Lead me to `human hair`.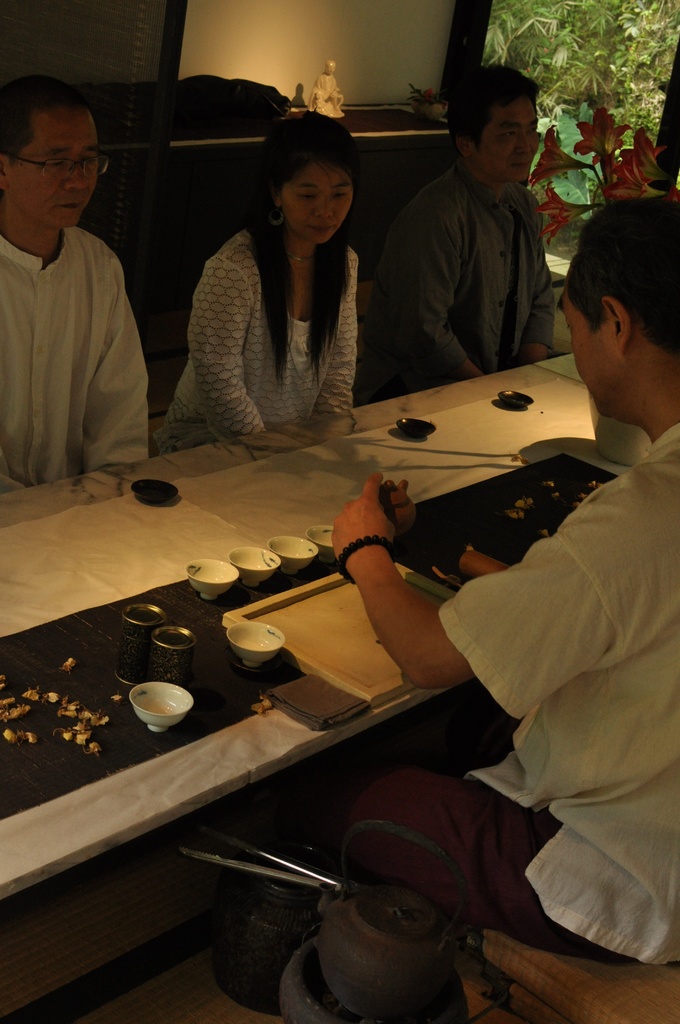
Lead to bbox=(0, 75, 87, 168).
